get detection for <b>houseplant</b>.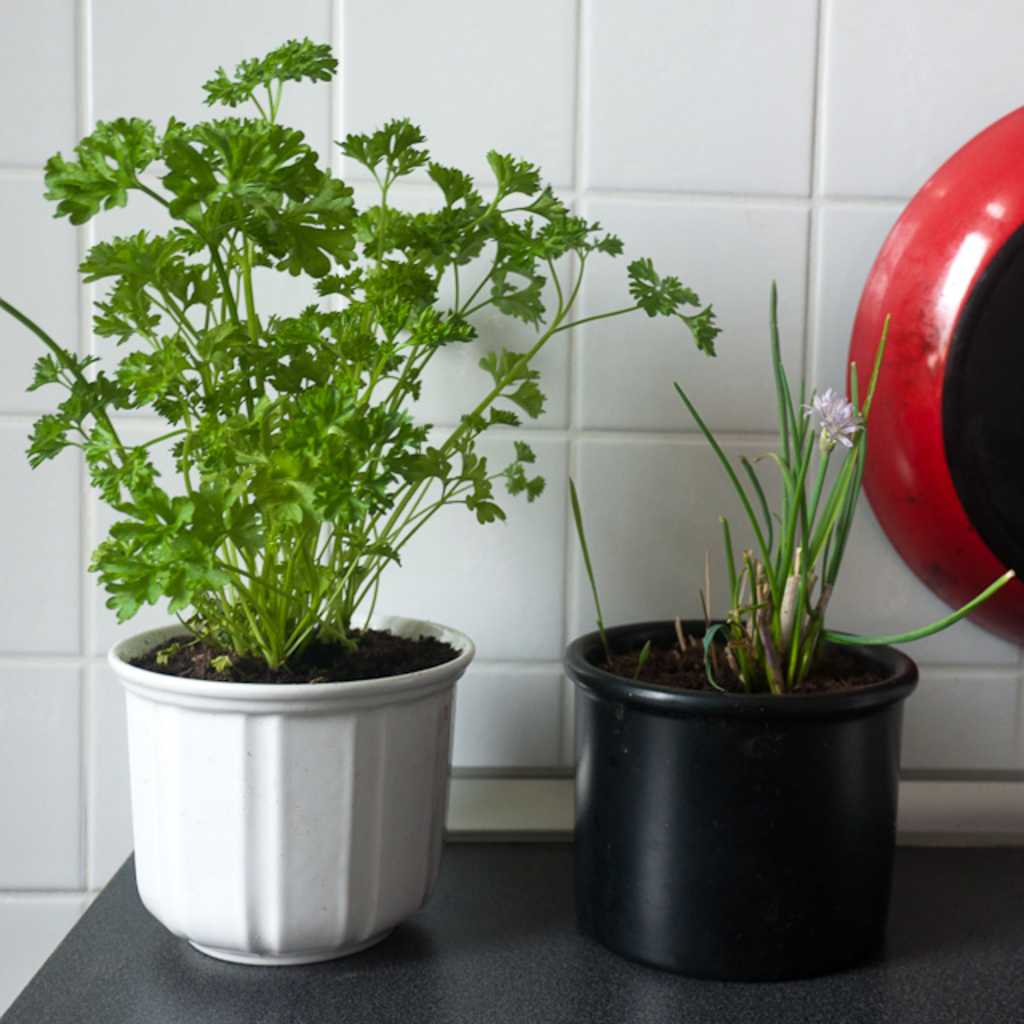
Detection: left=566, top=278, right=1014, bottom=698.
